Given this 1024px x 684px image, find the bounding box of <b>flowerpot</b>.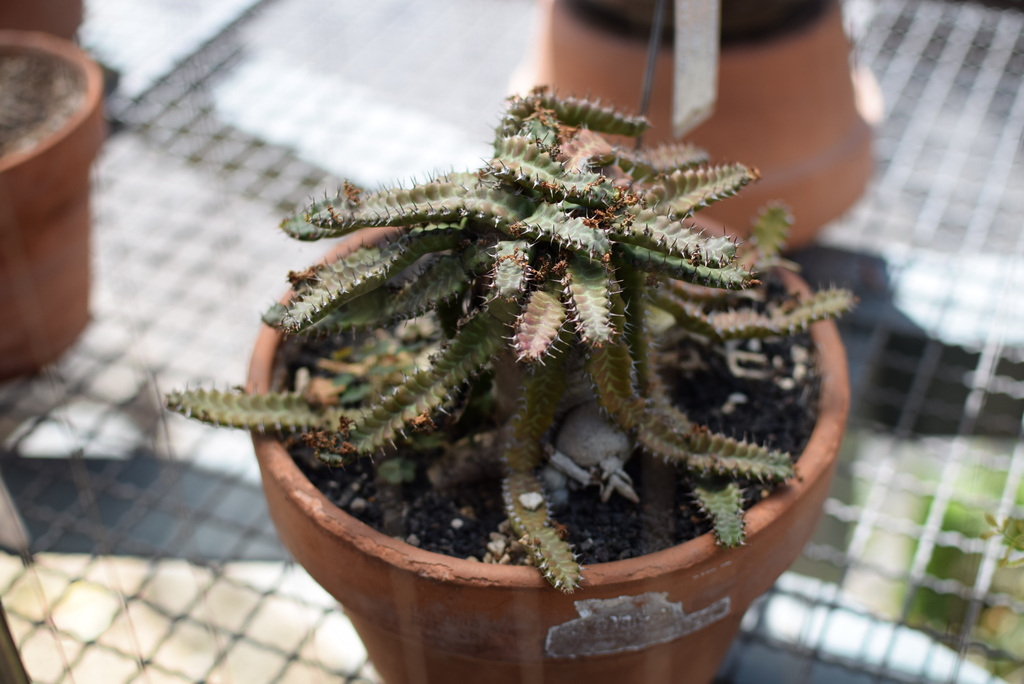
x1=248 y1=213 x2=855 y2=683.
